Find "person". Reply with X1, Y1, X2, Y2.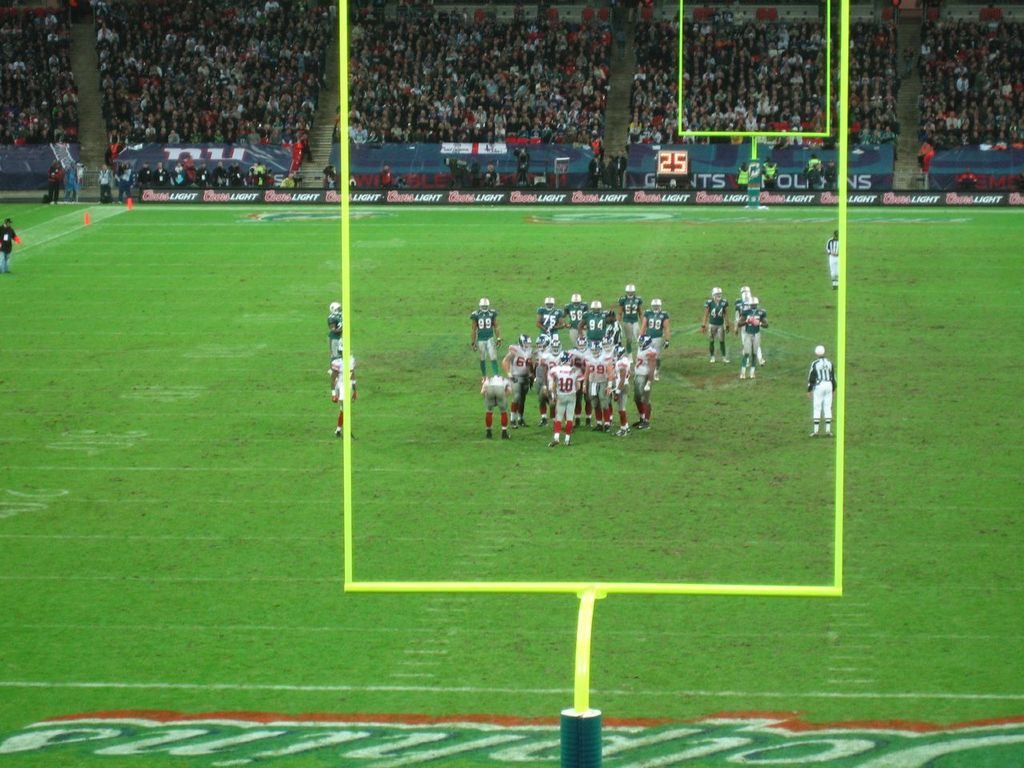
810, 350, 833, 429.
